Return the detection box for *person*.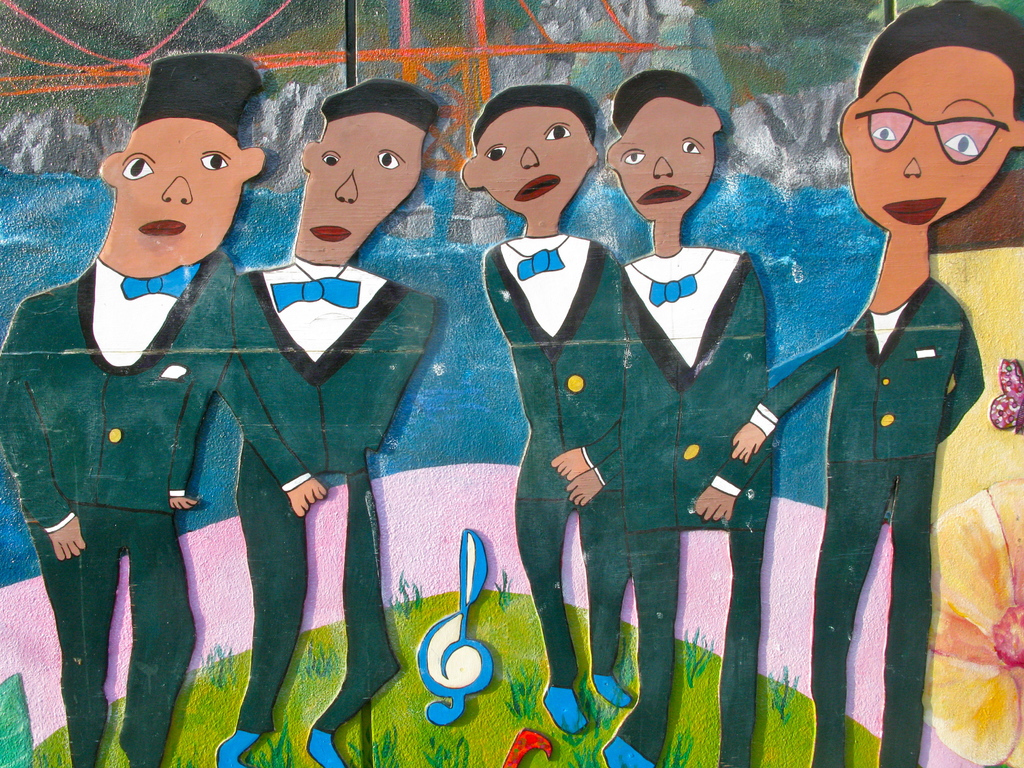
<bbox>227, 73, 440, 765</bbox>.
